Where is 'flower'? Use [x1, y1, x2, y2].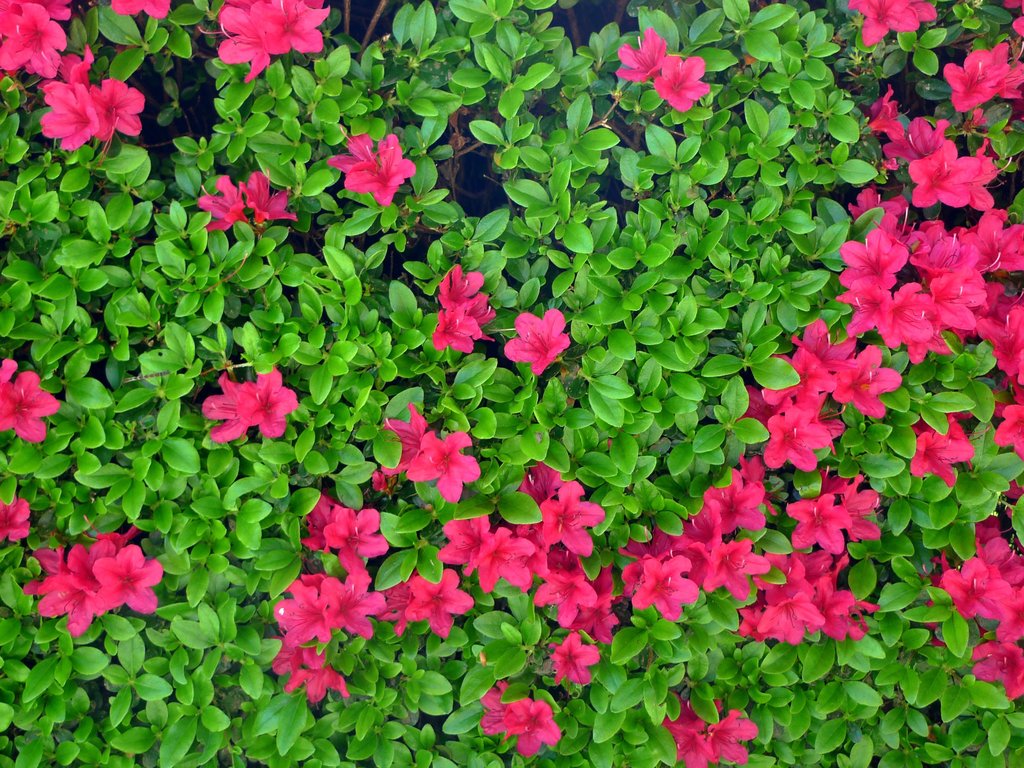
[0, 4, 68, 79].
